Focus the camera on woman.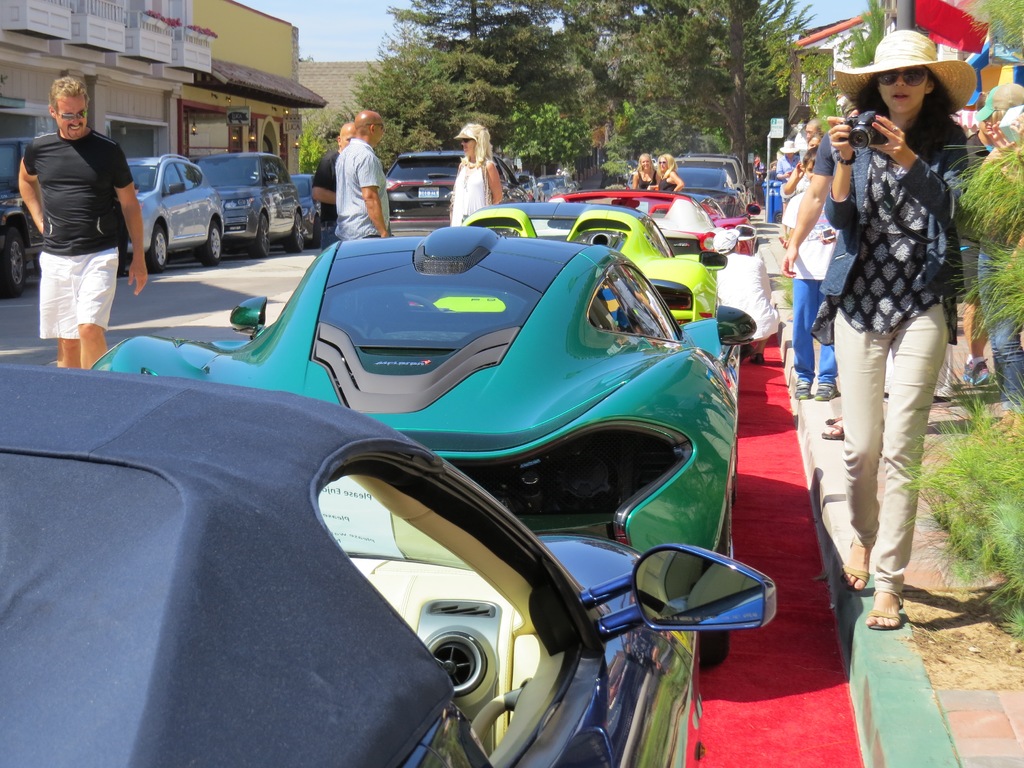
Focus region: crop(630, 150, 659, 191).
